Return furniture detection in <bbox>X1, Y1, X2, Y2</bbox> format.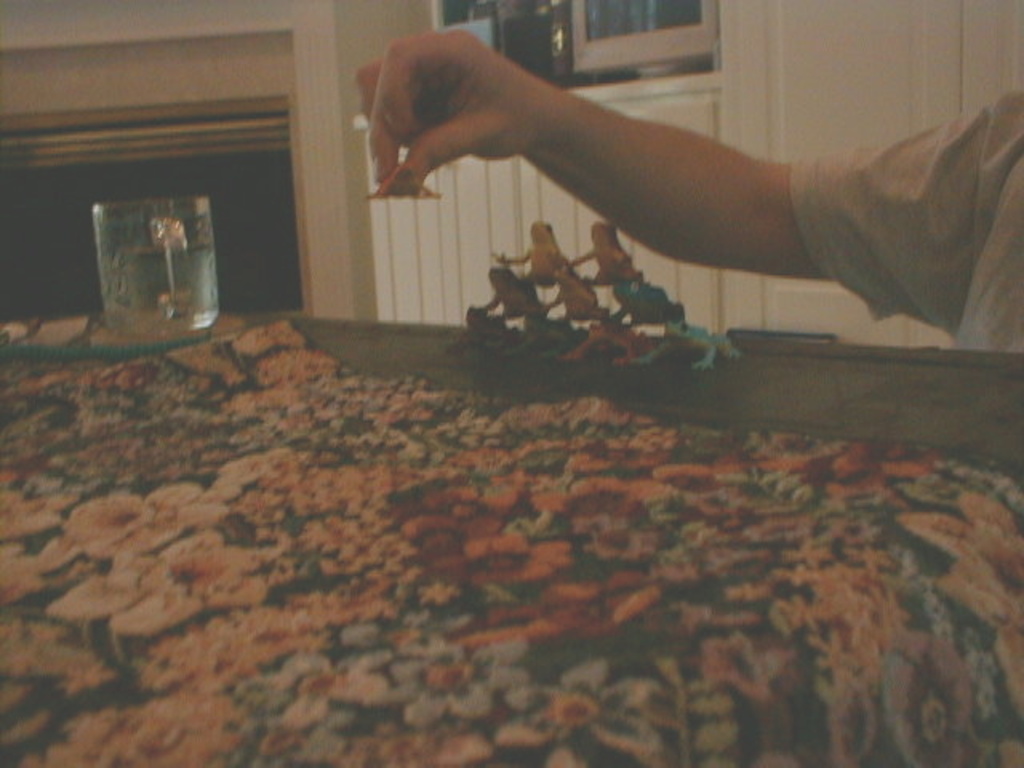
<bbox>0, 307, 1022, 766</bbox>.
